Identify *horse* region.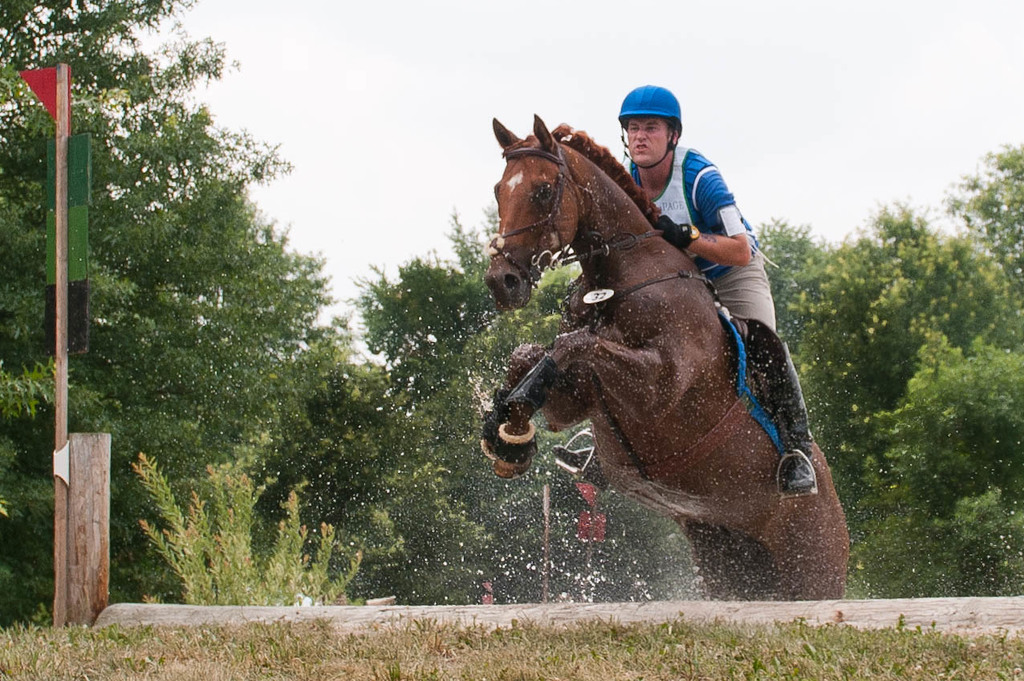
Region: crop(481, 108, 855, 602).
